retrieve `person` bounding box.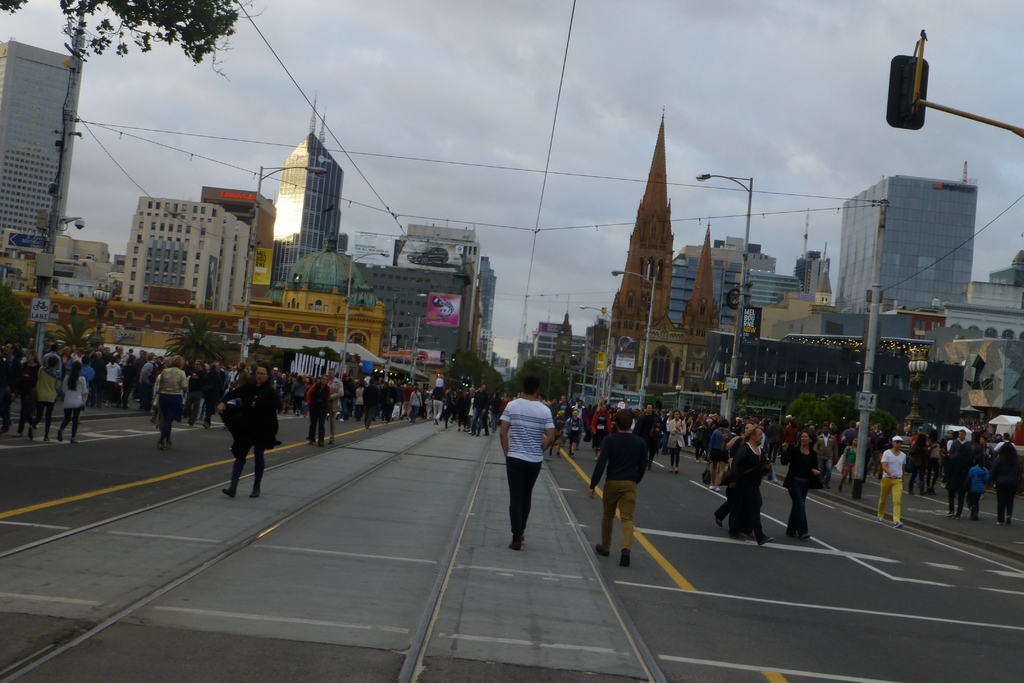
Bounding box: select_region(963, 429, 986, 451).
